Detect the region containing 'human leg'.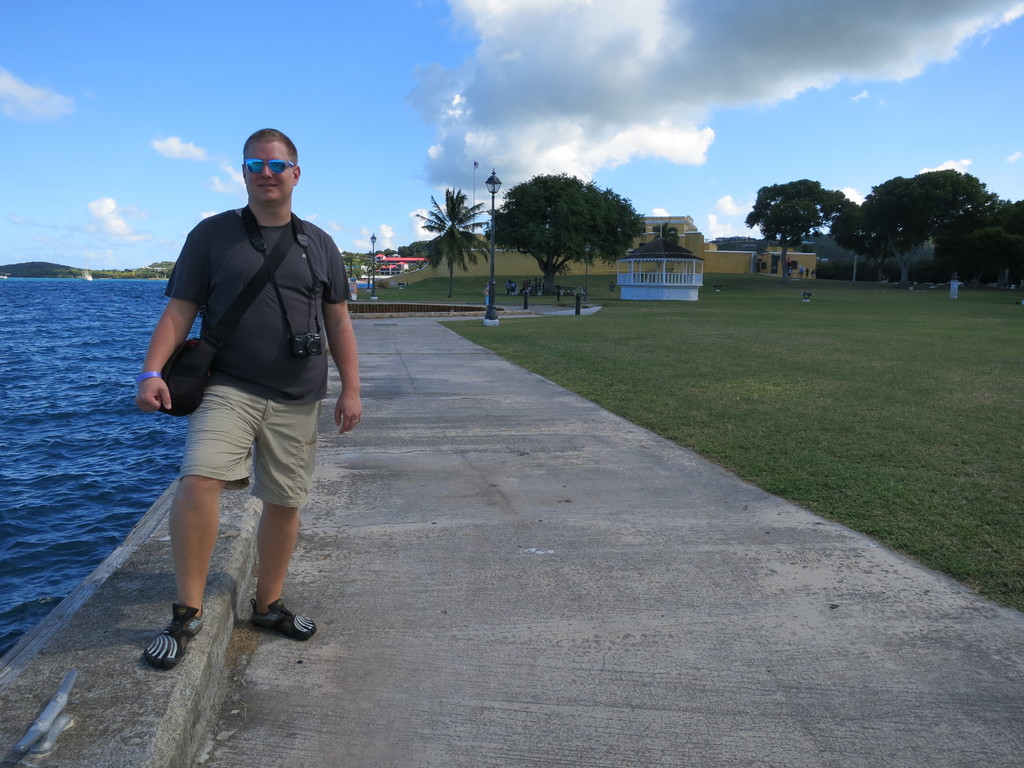
x1=162, y1=433, x2=294, y2=663.
